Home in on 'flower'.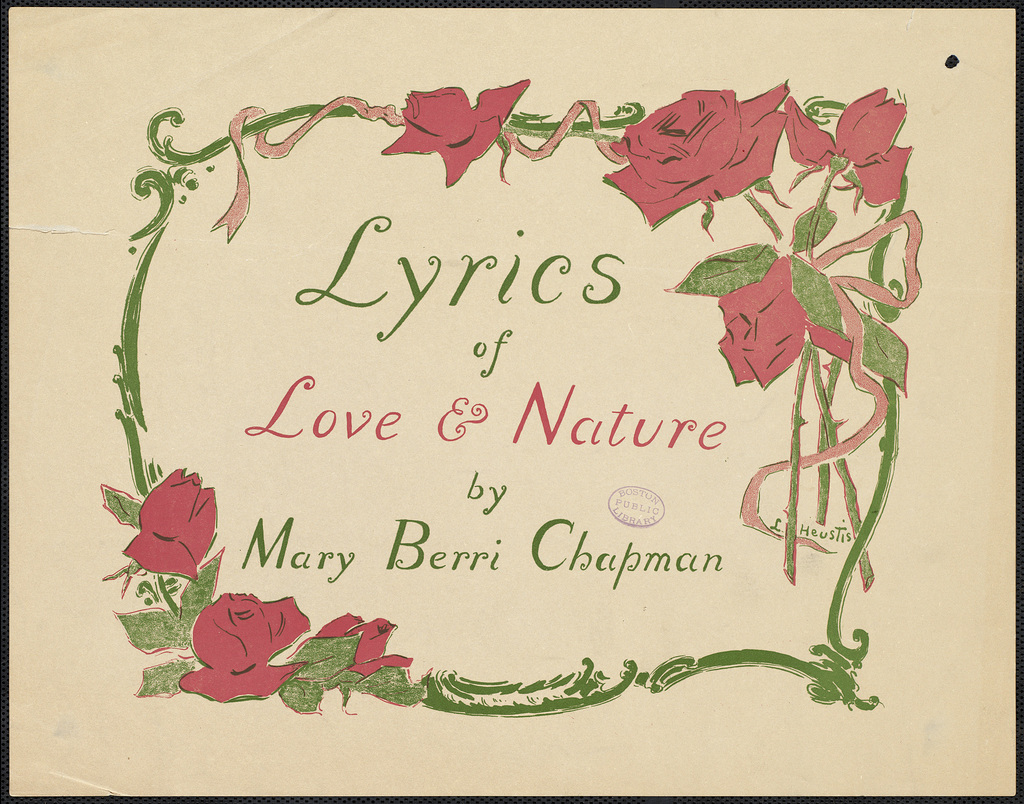
Homed in at pyautogui.locateOnScreen(173, 590, 314, 701).
